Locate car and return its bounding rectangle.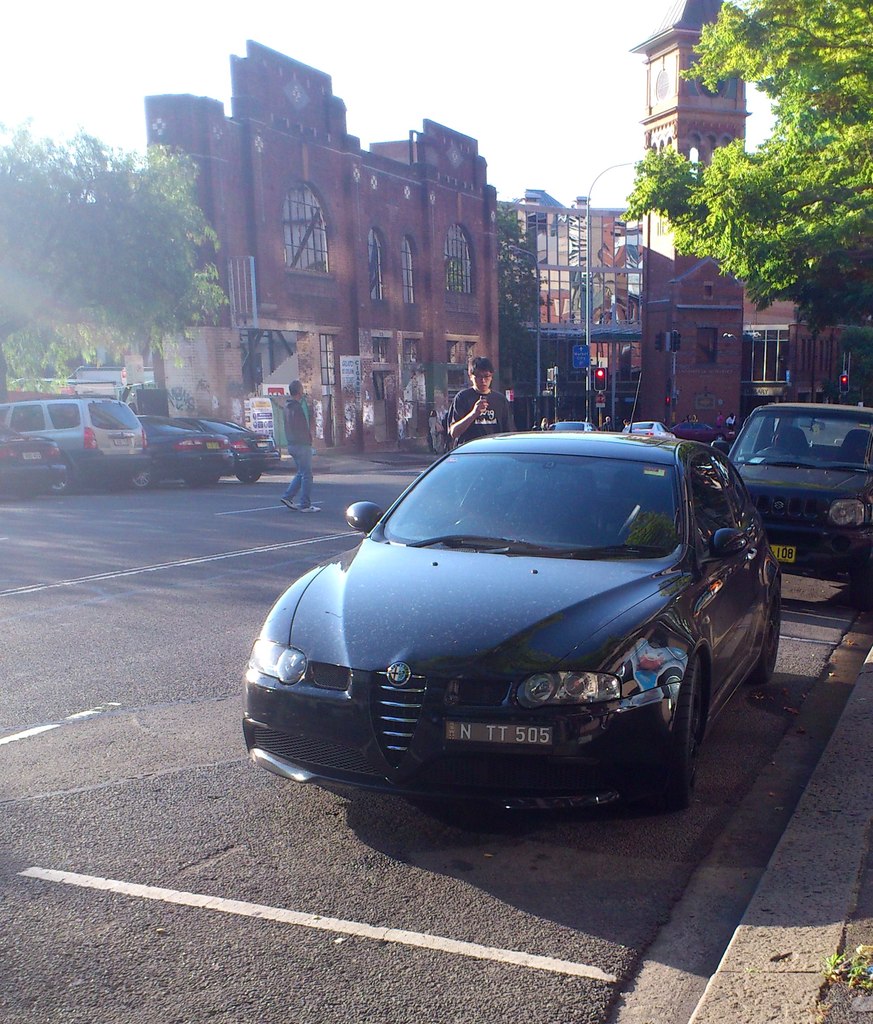
left=166, top=415, right=285, bottom=488.
